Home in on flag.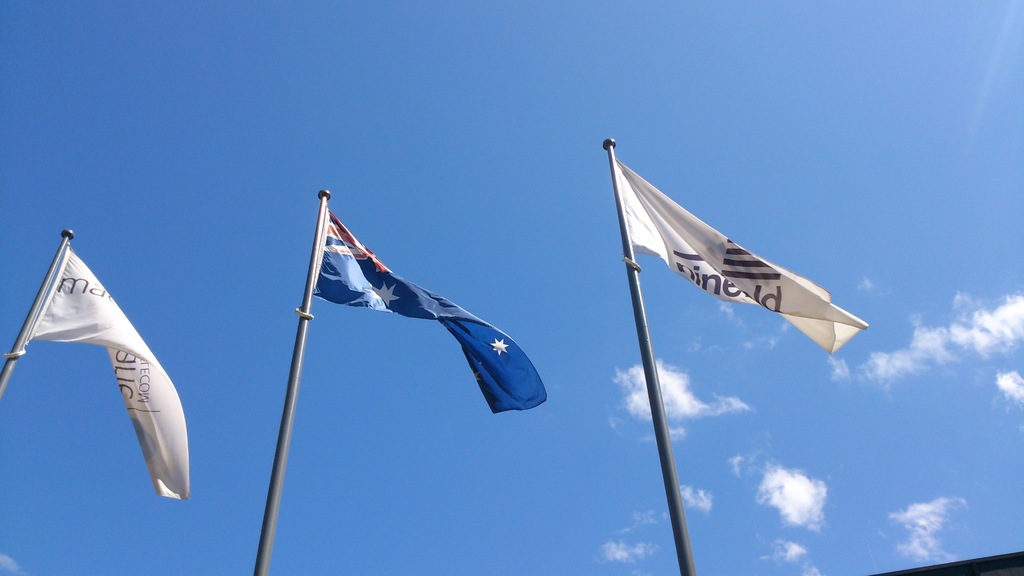
Homed in at rect(296, 190, 540, 400).
